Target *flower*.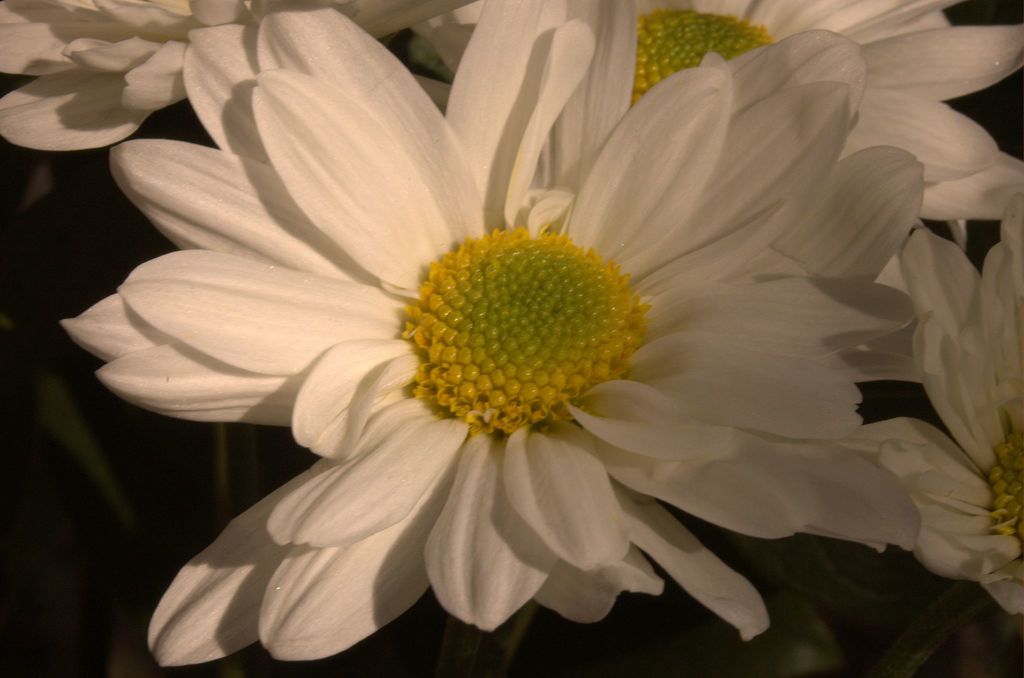
Target region: x1=863, y1=188, x2=1023, y2=615.
